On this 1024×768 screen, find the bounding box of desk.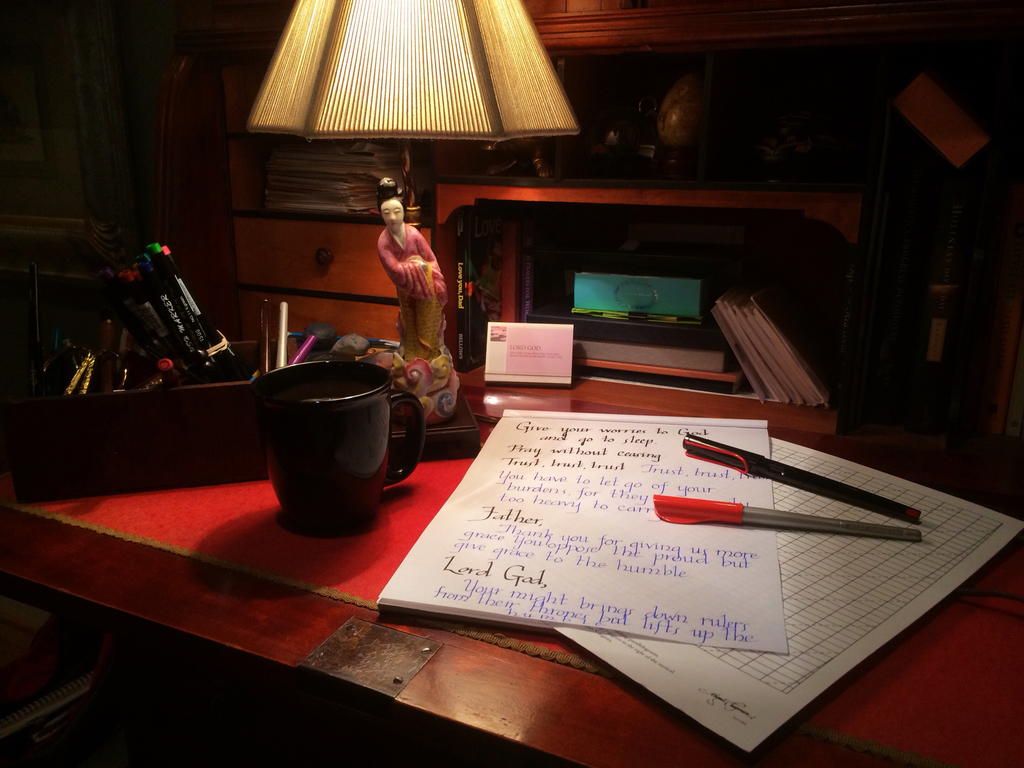
Bounding box: 0 340 1023 767.
